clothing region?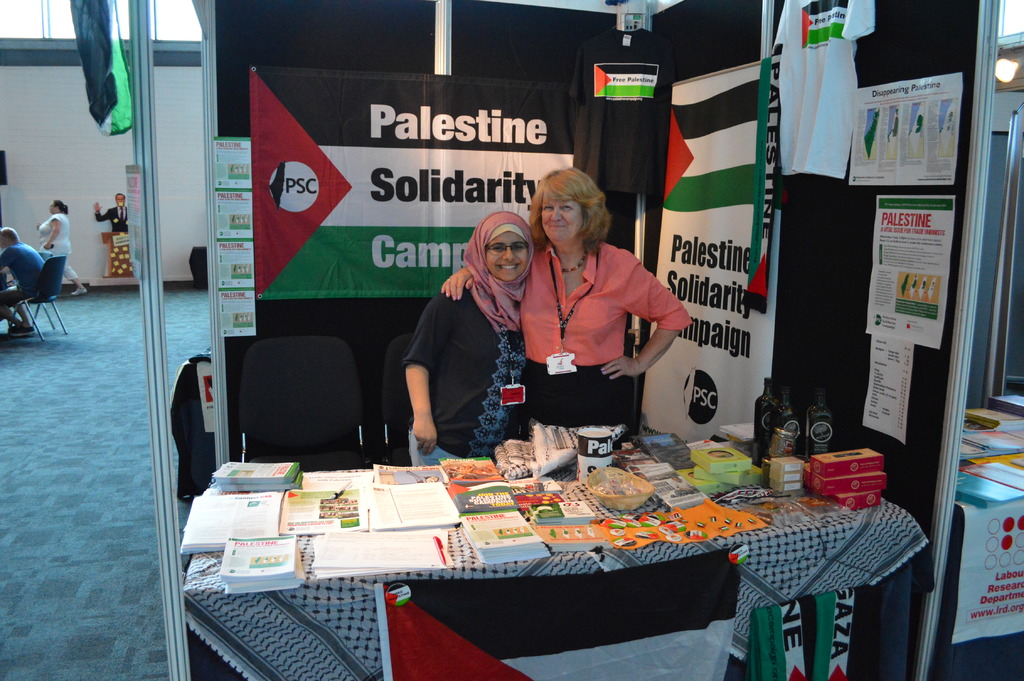
x1=99 y1=206 x2=126 y2=227
